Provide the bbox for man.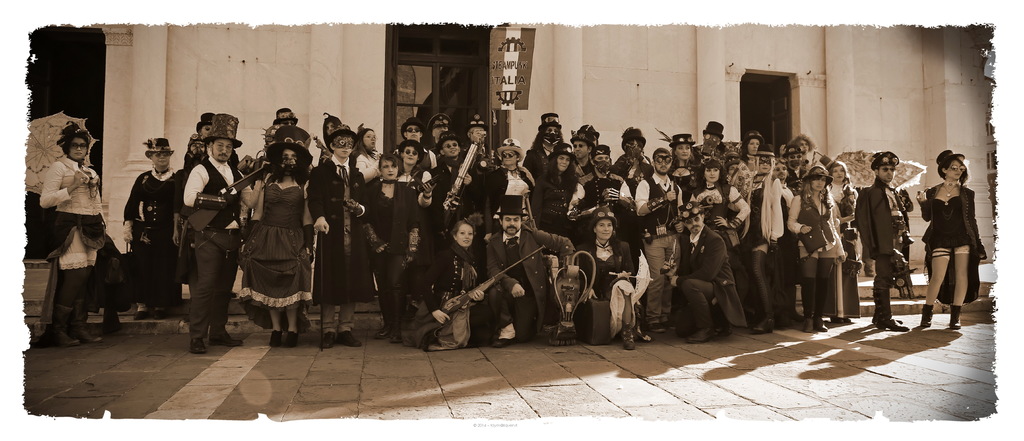
crop(783, 145, 808, 185).
